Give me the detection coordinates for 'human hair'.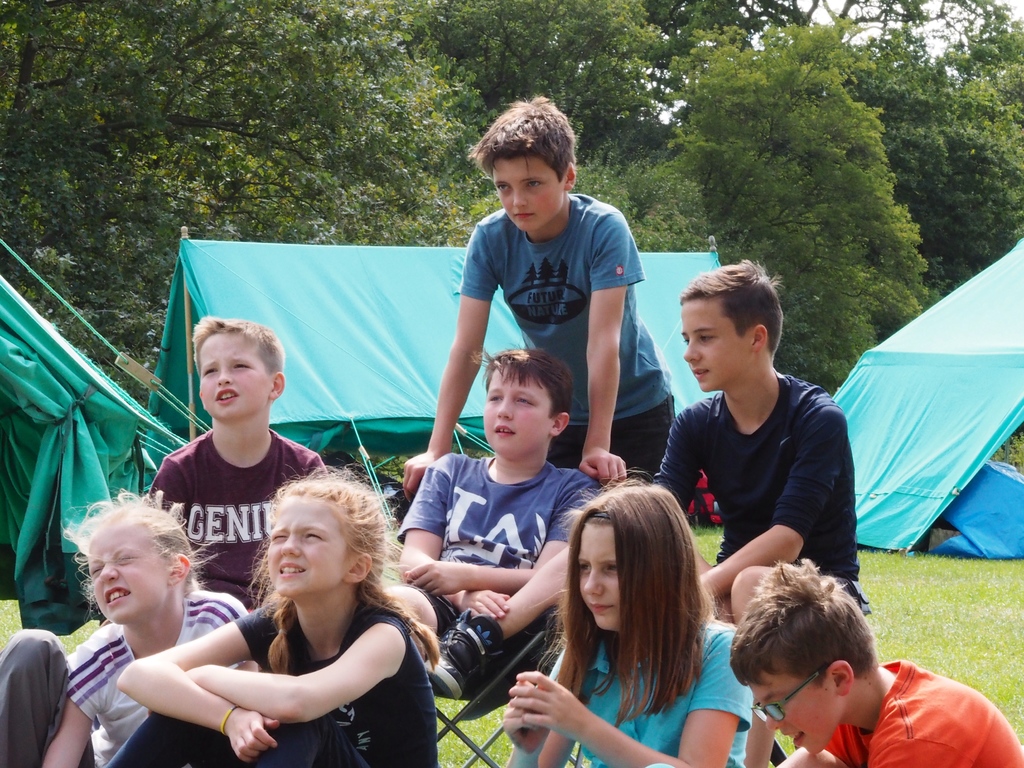
[left=193, top=323, right=284, bottom=379].
